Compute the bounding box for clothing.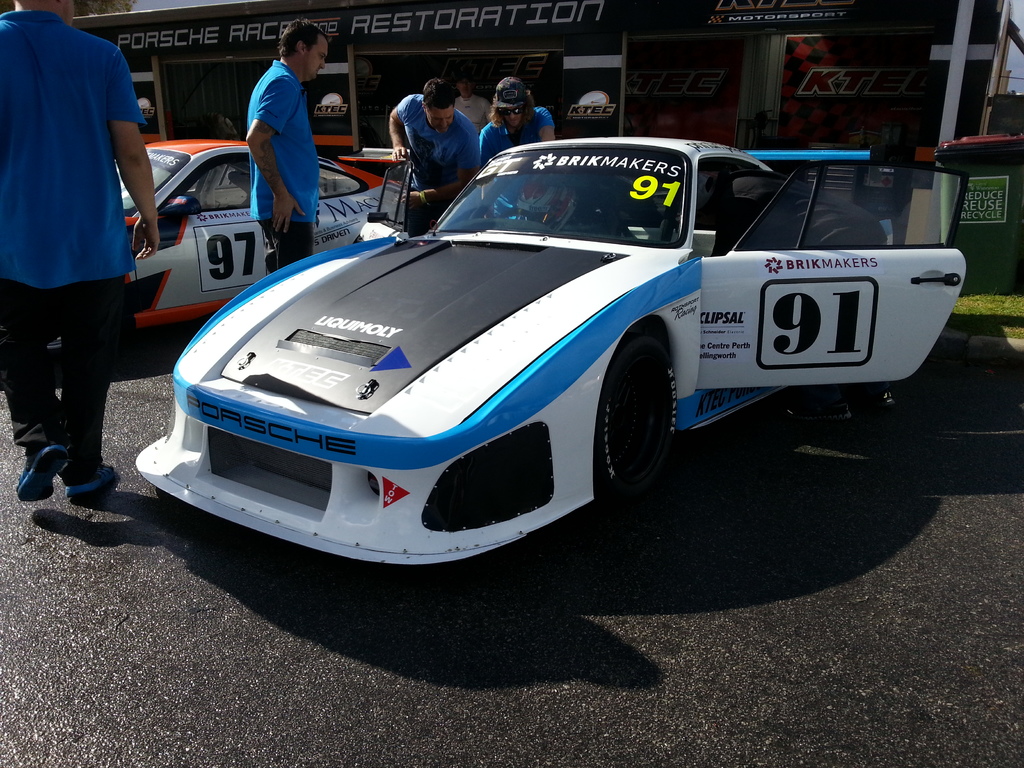
x1=15, y1=0, x2=143, y2=438.
